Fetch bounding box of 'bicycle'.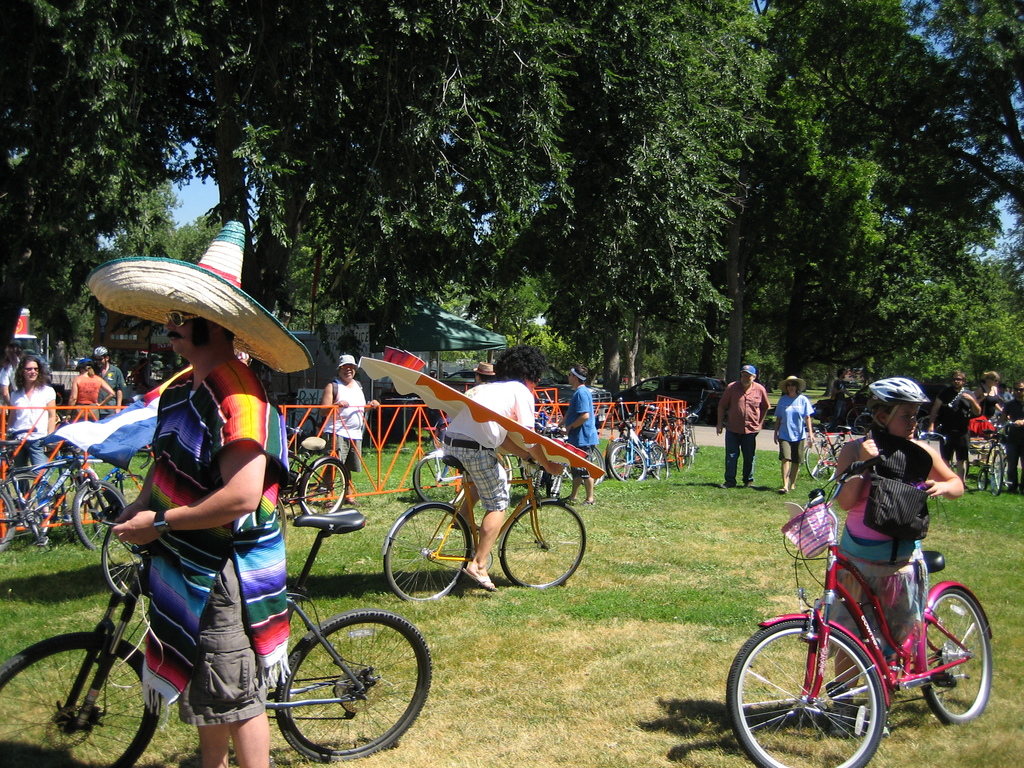
Bbox: locate(20, 484, 438, 759).
